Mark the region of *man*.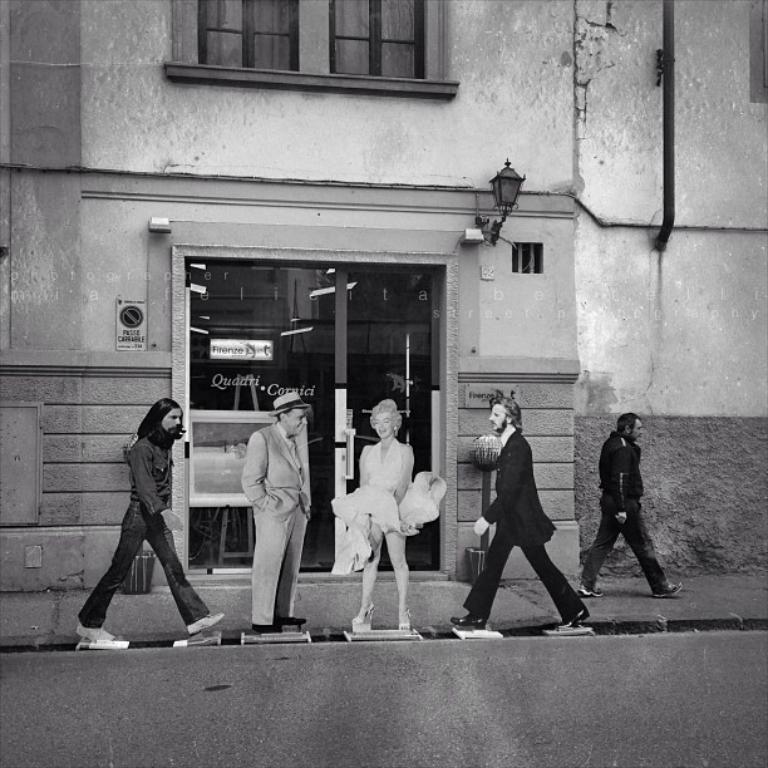
Region: <region>596, 403, 679, 615</region>.
